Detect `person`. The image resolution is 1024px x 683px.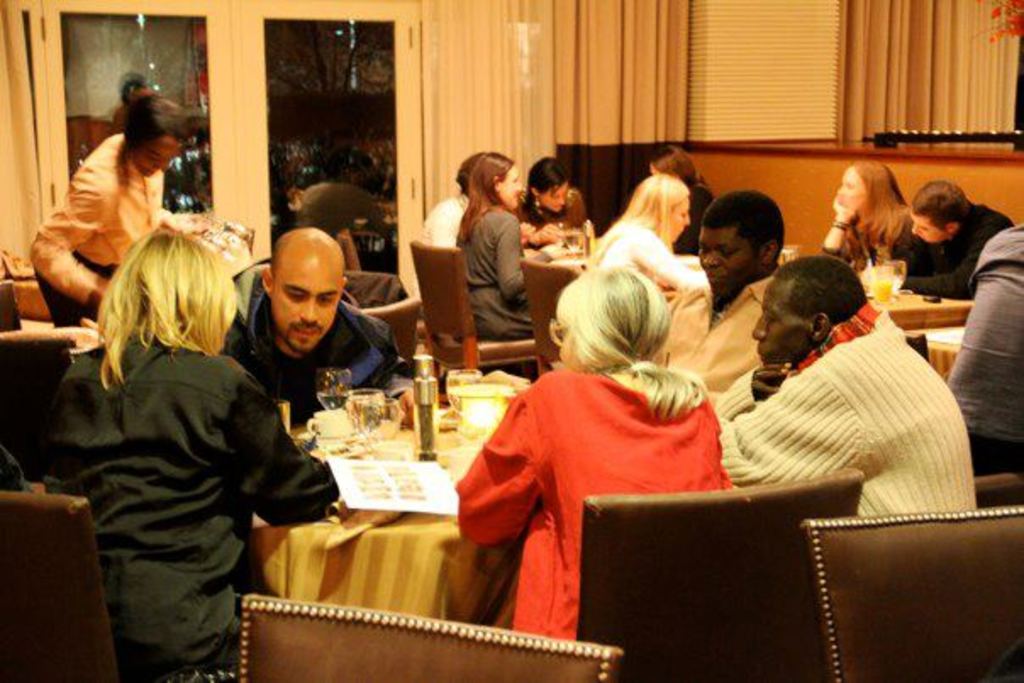
[left=717, top=251, right=975, bottom=514].
